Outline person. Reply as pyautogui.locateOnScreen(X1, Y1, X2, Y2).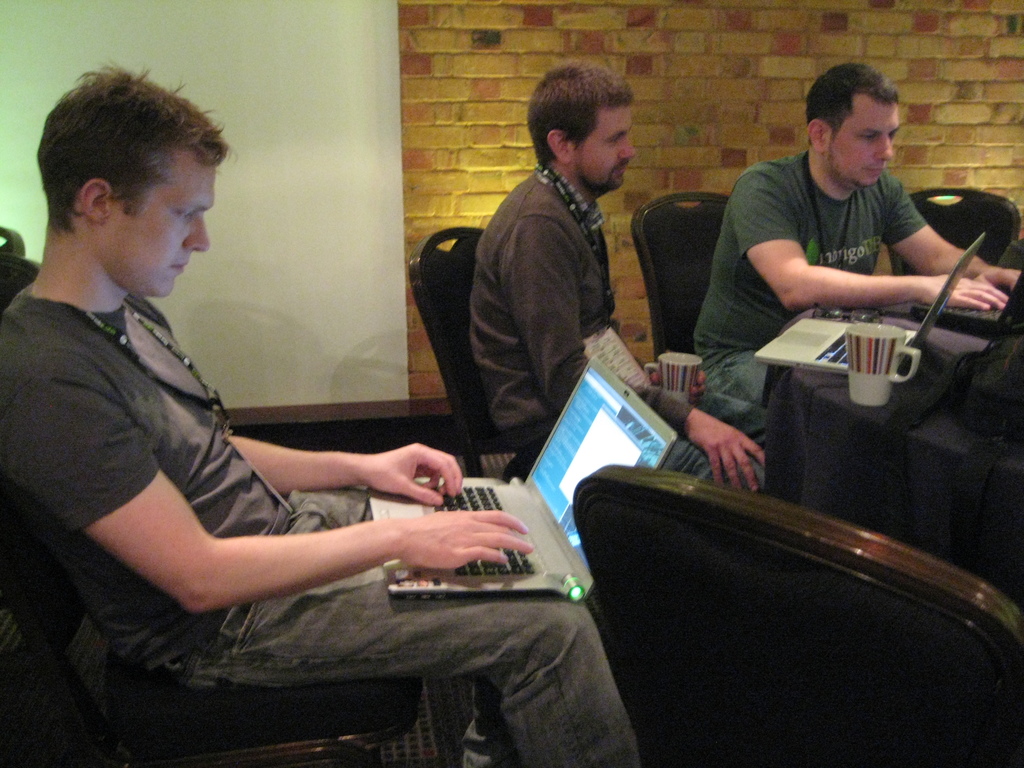
pyautogui.locateOnScreen(0, 68, 648, 767).
